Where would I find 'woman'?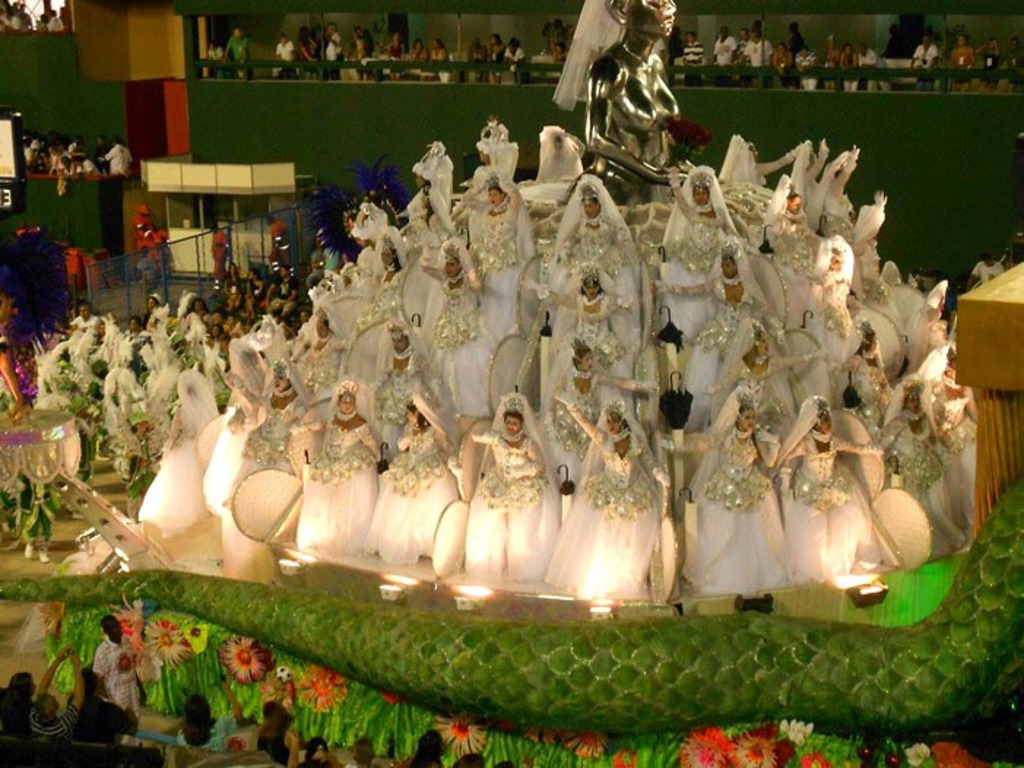
At (184,296,207,340).
